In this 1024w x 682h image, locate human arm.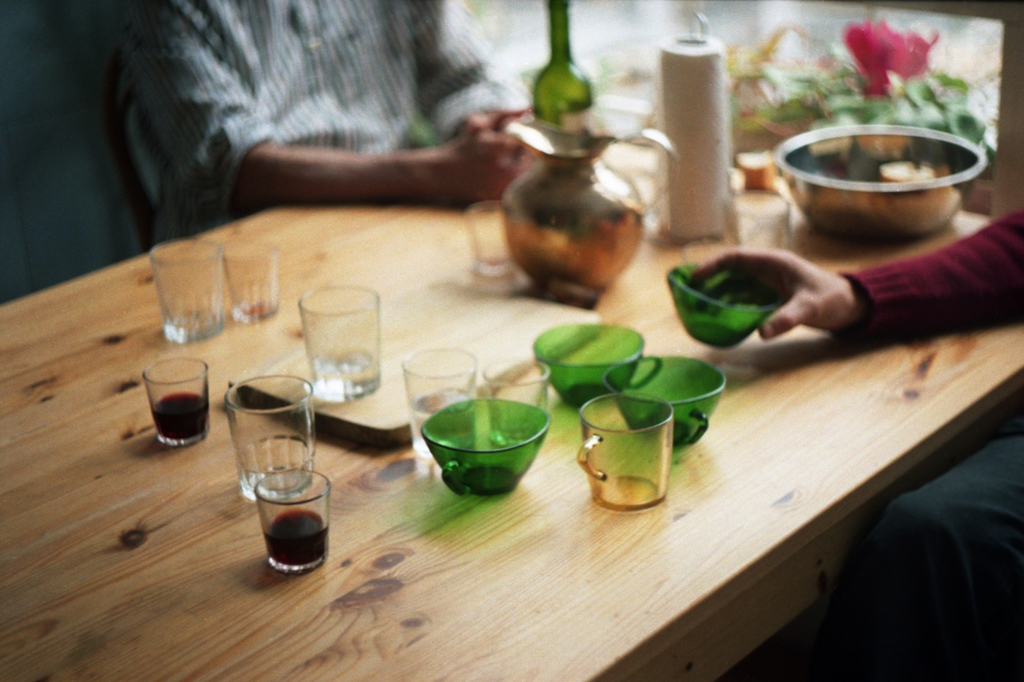
Bounding box: 697/207/1023/352.
